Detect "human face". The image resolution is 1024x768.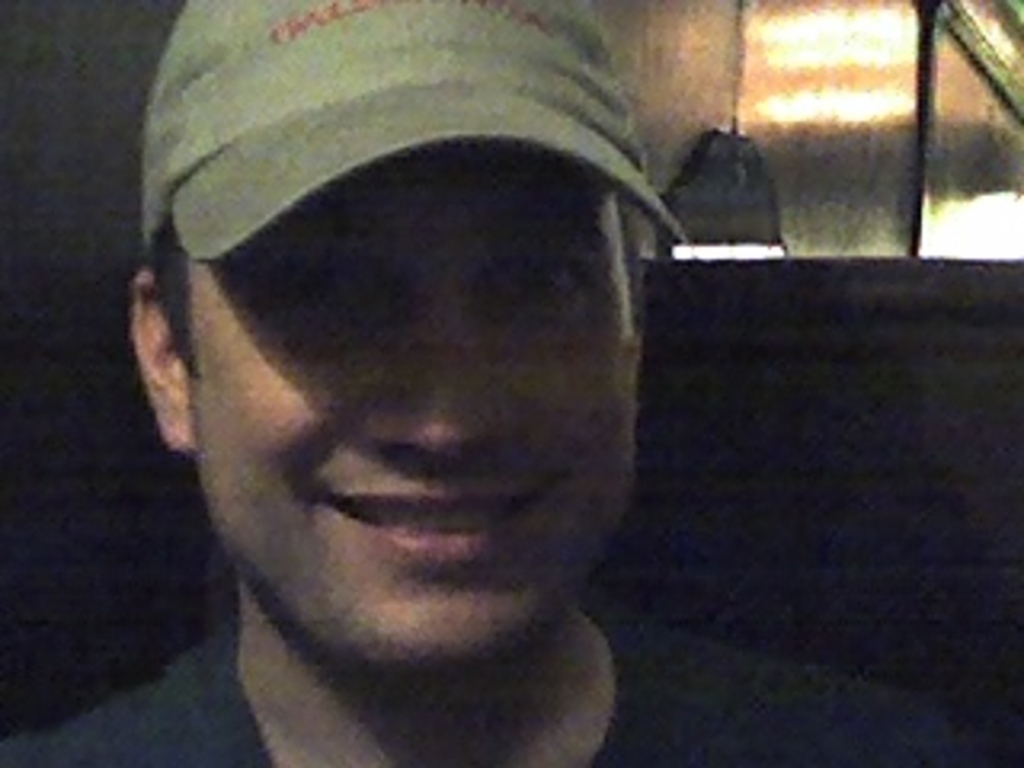
186,144,634,682.
